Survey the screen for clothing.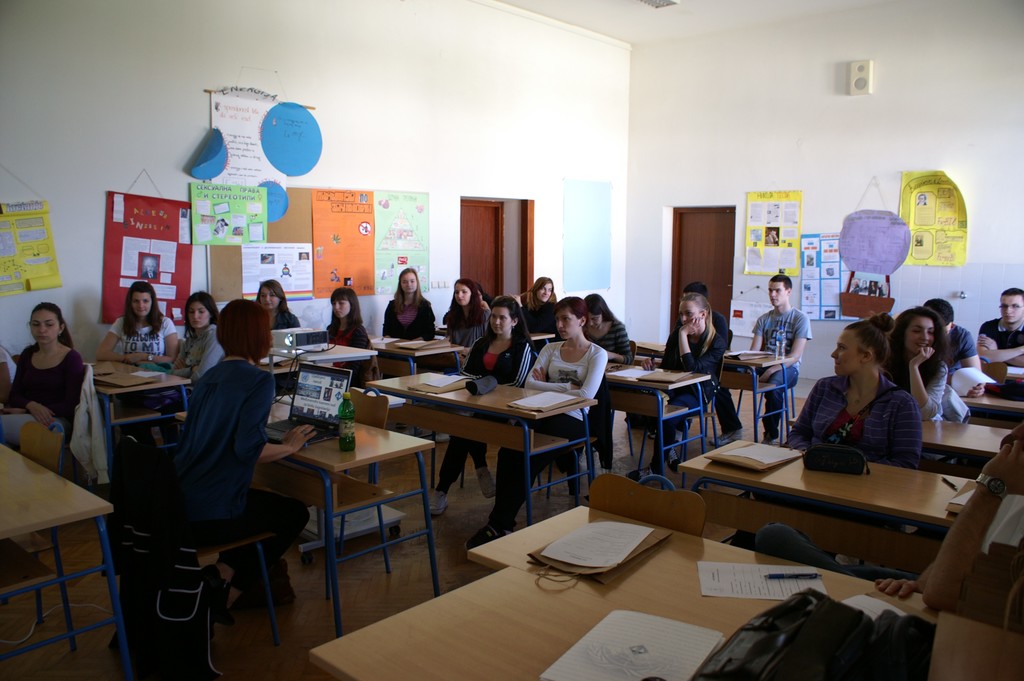
Survey found: select_region(591, 325, 634, 368).
